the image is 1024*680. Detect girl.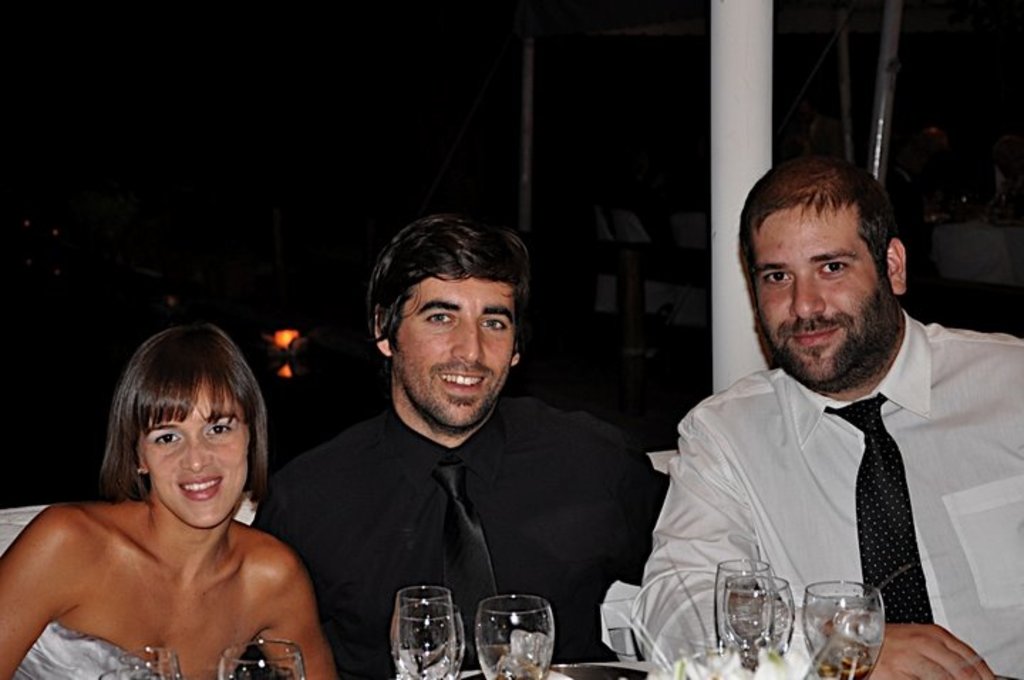
Detection: 0:324:357:679.
